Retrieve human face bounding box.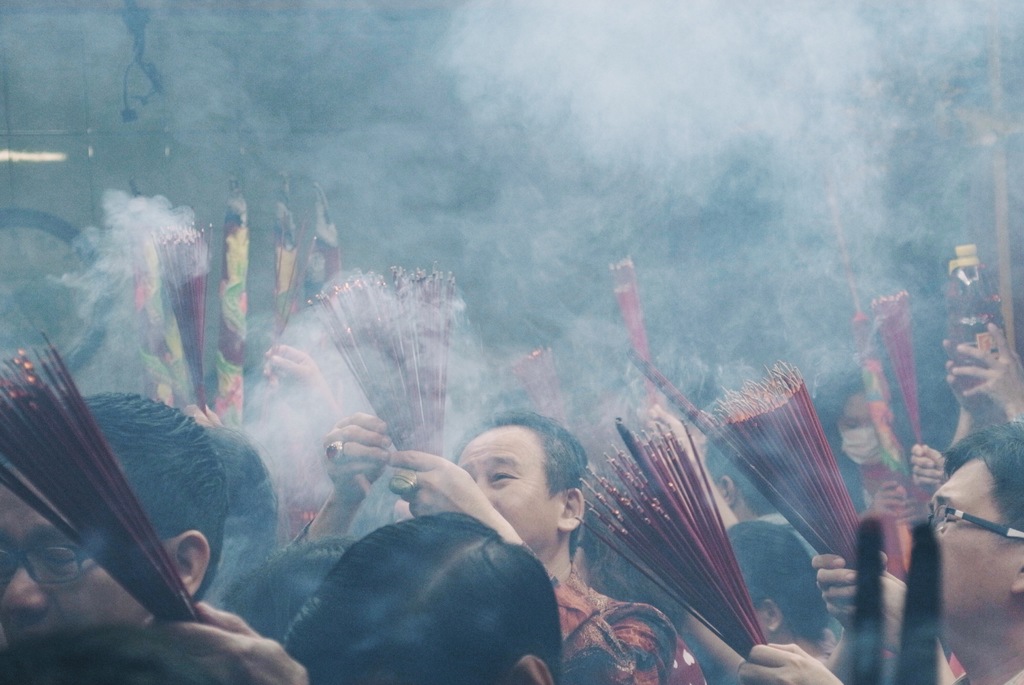
Bounding box: {"x1": 0, "y1": 463, "x2": 159, "y2": 647}.
